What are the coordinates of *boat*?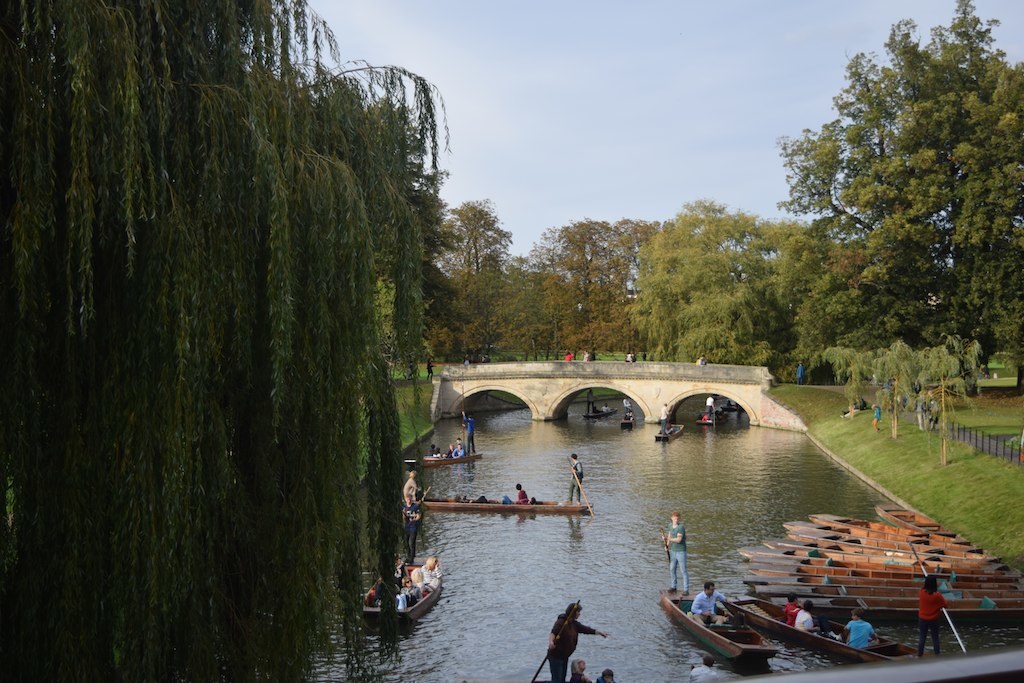
362 564 441 625.
